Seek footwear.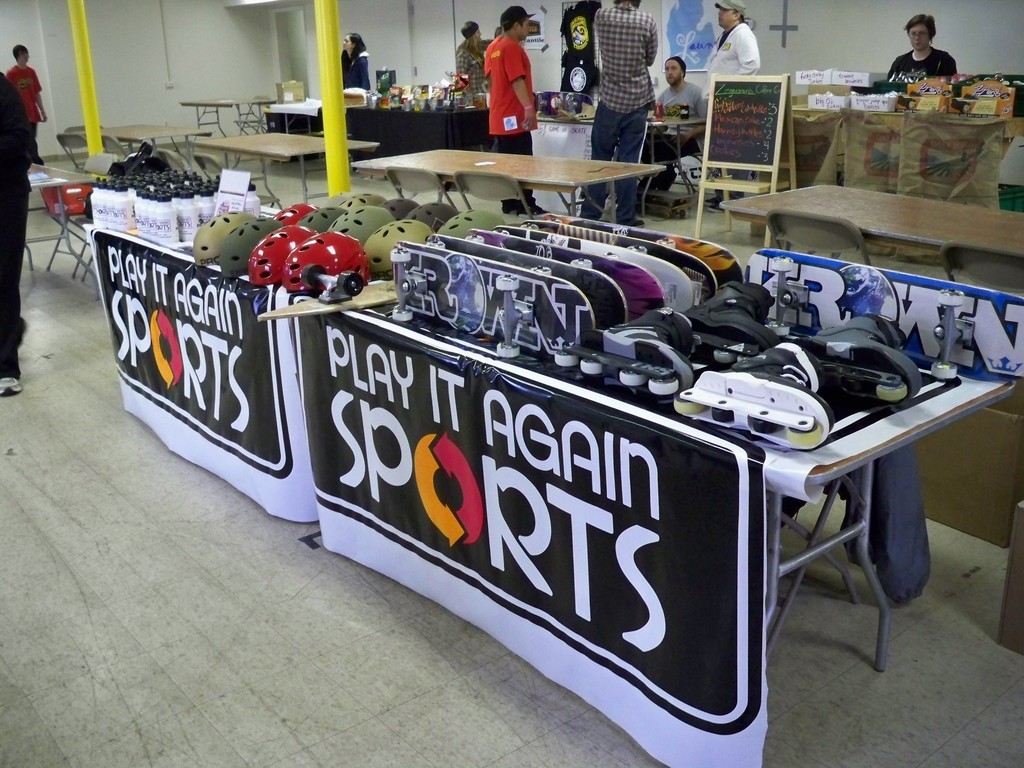
[509, 208, 547, 216].
